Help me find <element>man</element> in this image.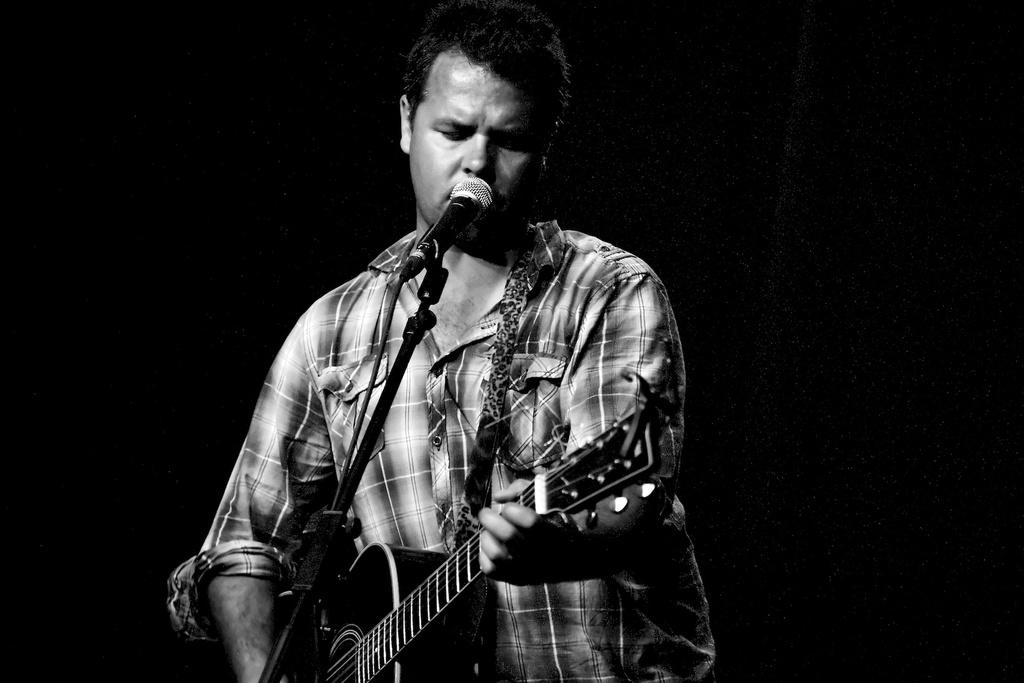
Found it: (x1=178, y1=35, x2=714, y2=668).
